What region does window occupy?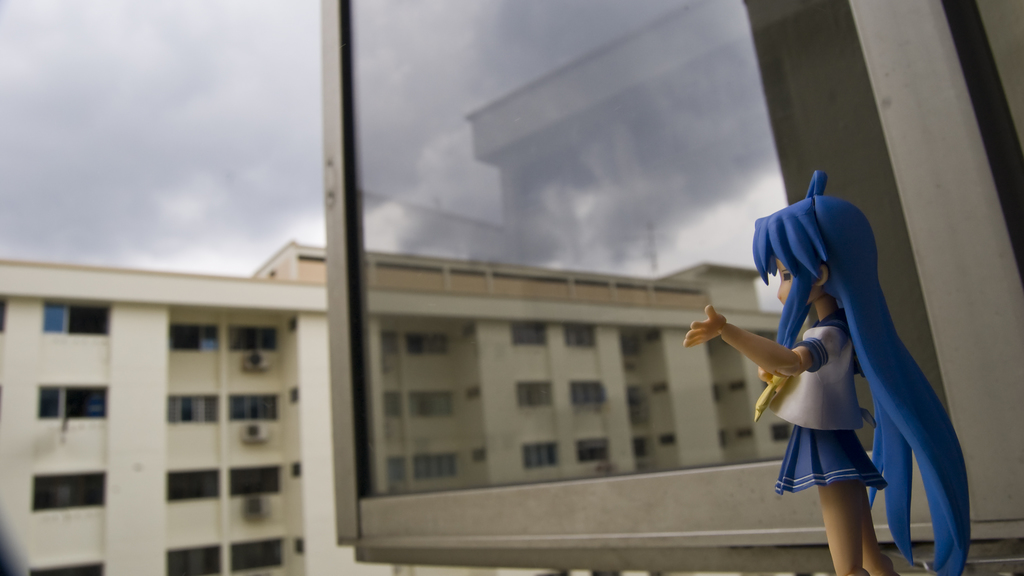
crop(234, 534, 292, 566).
